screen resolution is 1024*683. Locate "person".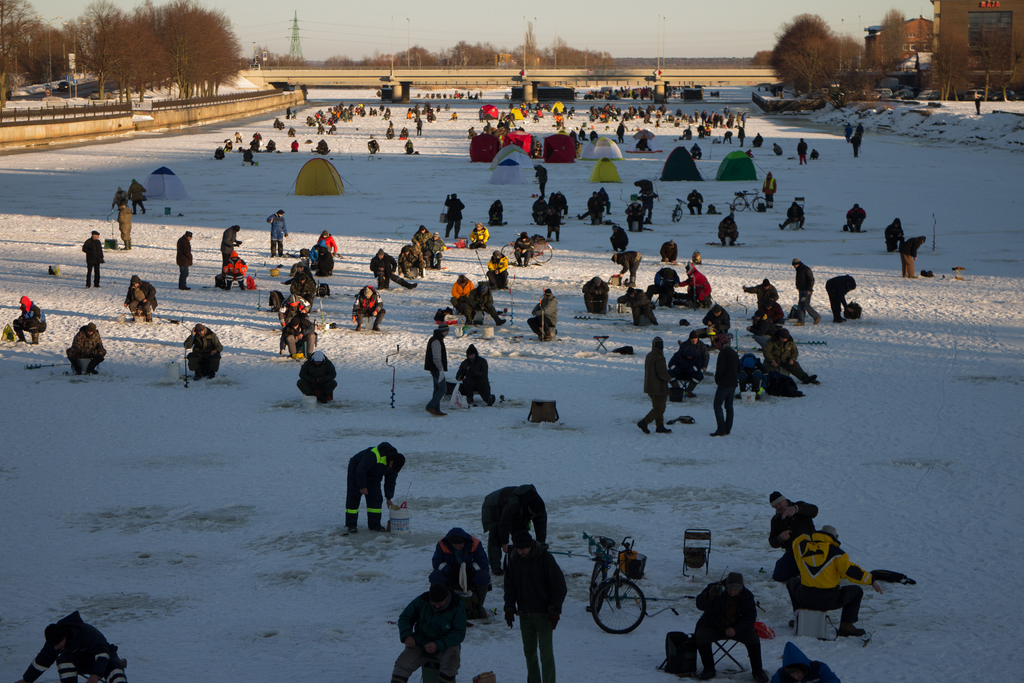
BBox(423, 232, 448, 269).
